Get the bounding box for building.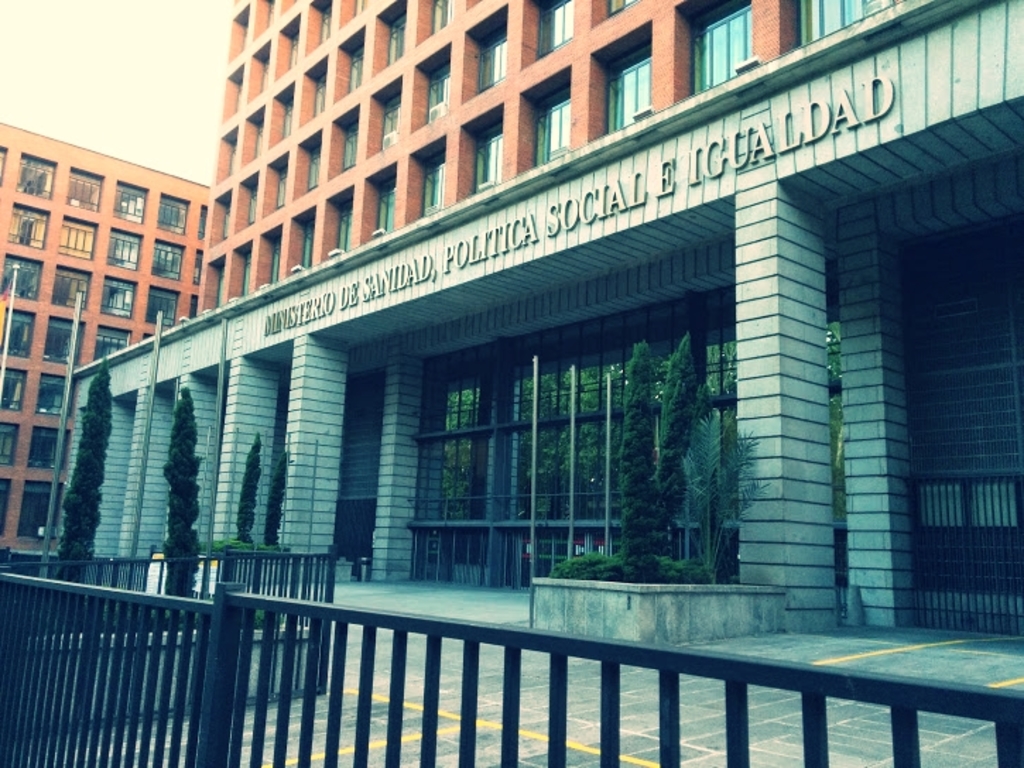
bbox=[35, 0, 1023, 577].
